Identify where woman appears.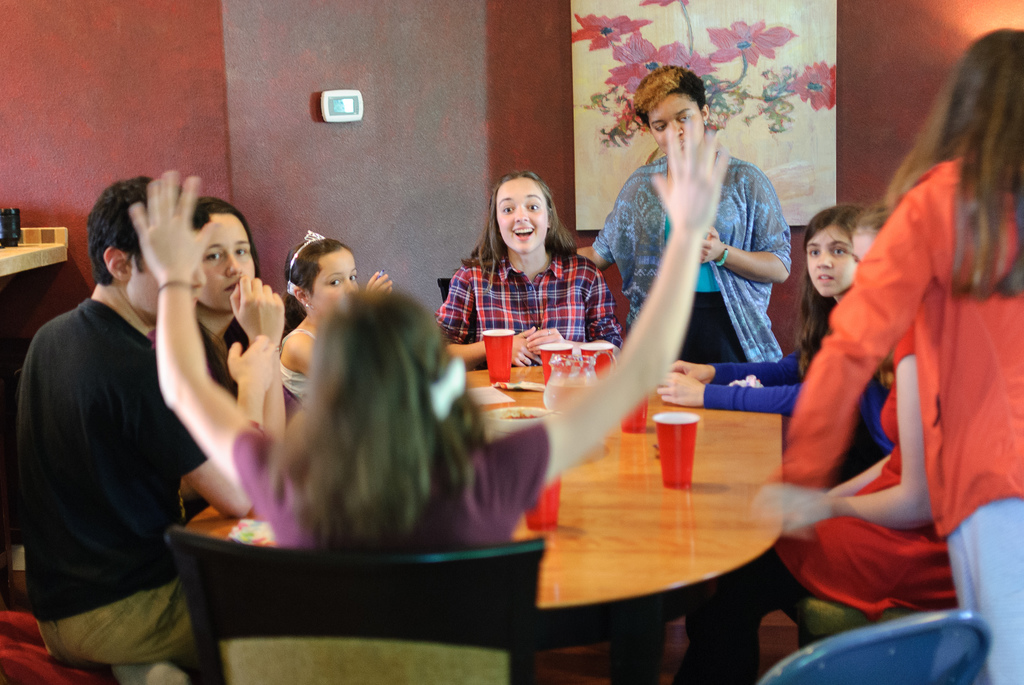
Appears at box(769, 24, 1023, 684).
